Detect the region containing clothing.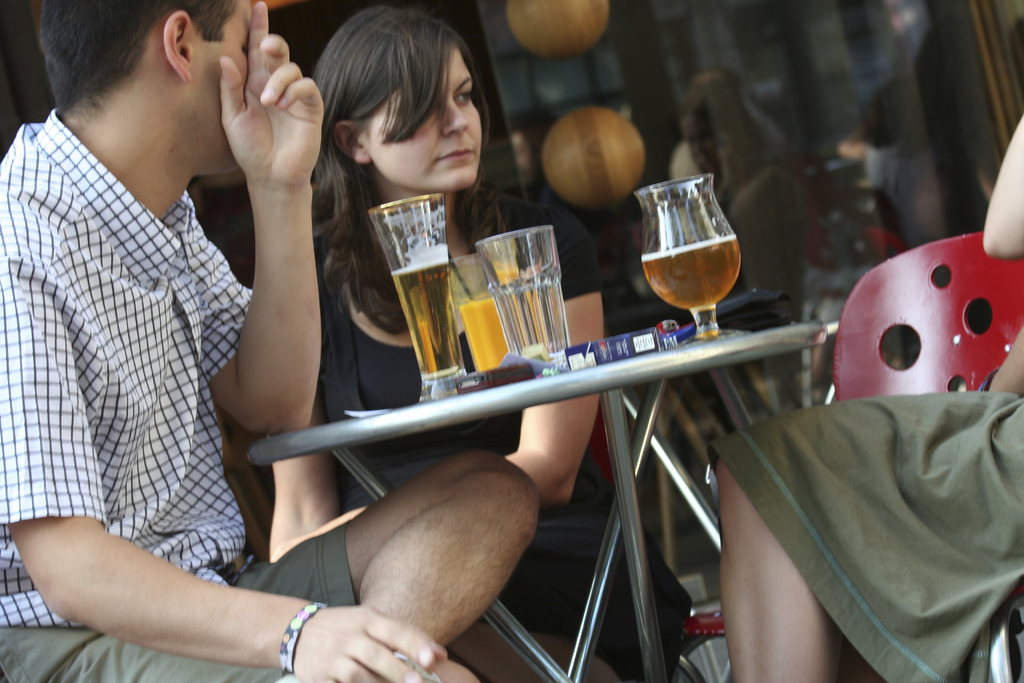
26:53:276:627.
